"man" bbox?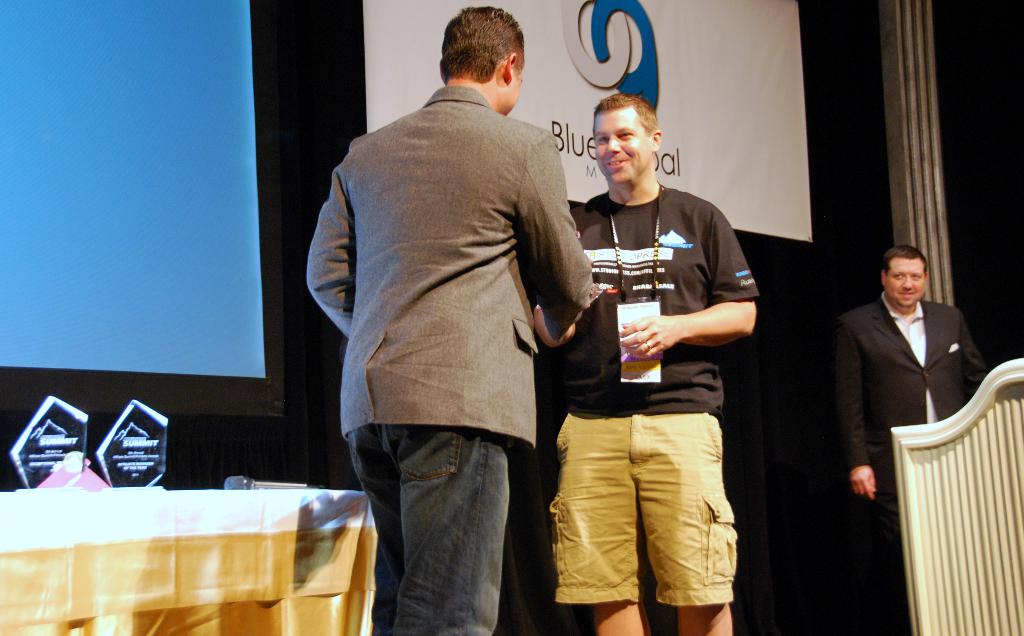
x1=534, y1=96, x2=758, y2=635
